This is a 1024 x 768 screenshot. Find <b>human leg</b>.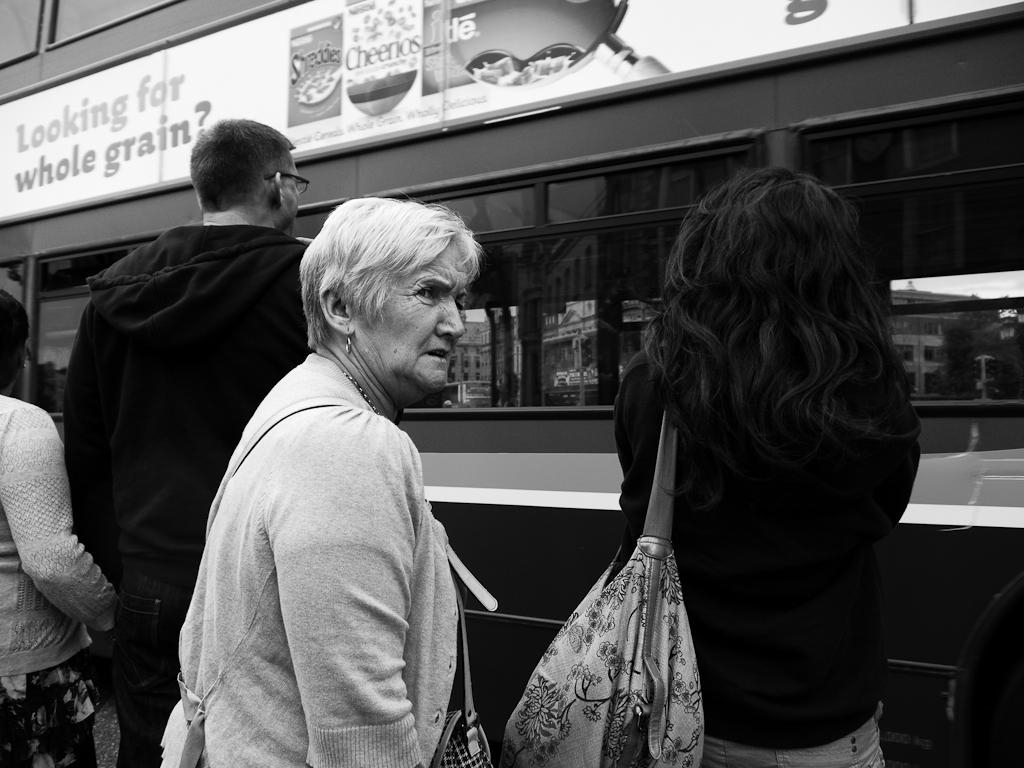
Bounding box: <bbox>0, 596, 100, 767</bbox>.
